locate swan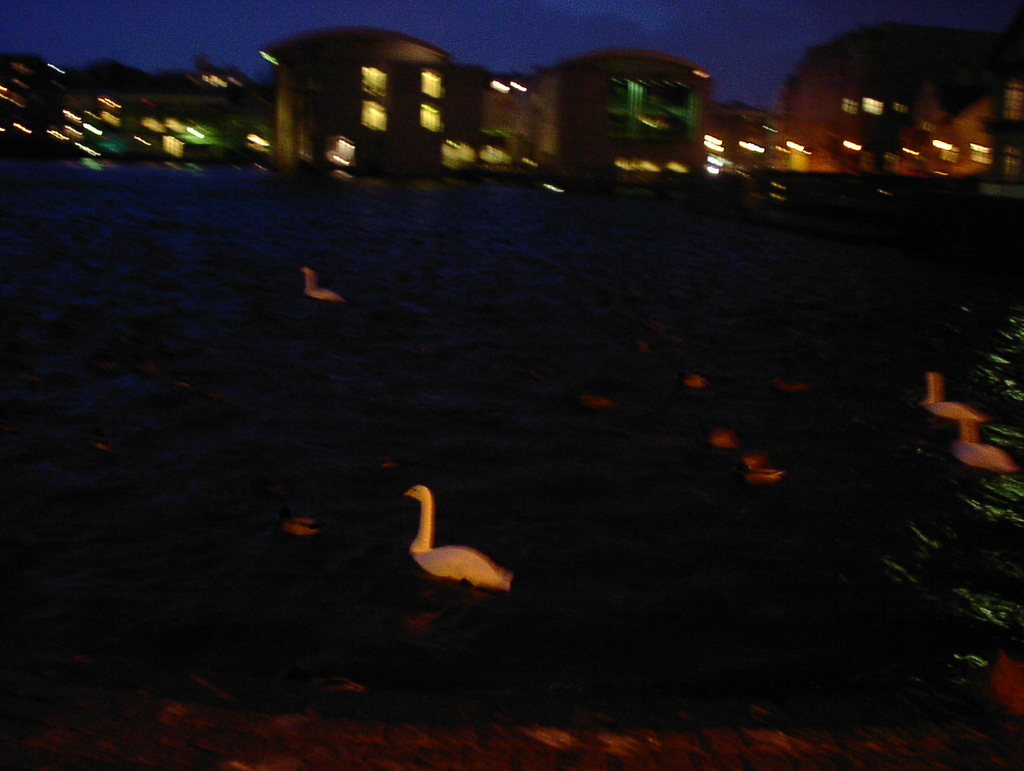
<bbox>923, 373, 986, 430</bbox>
